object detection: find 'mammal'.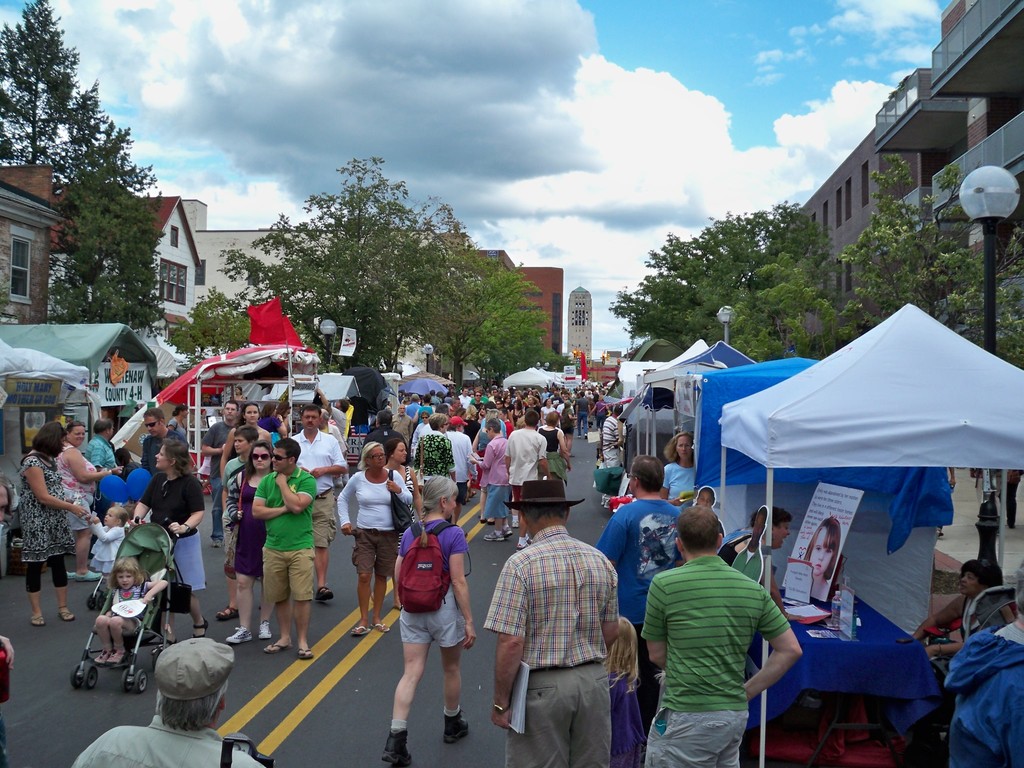
935 461 955 538.
